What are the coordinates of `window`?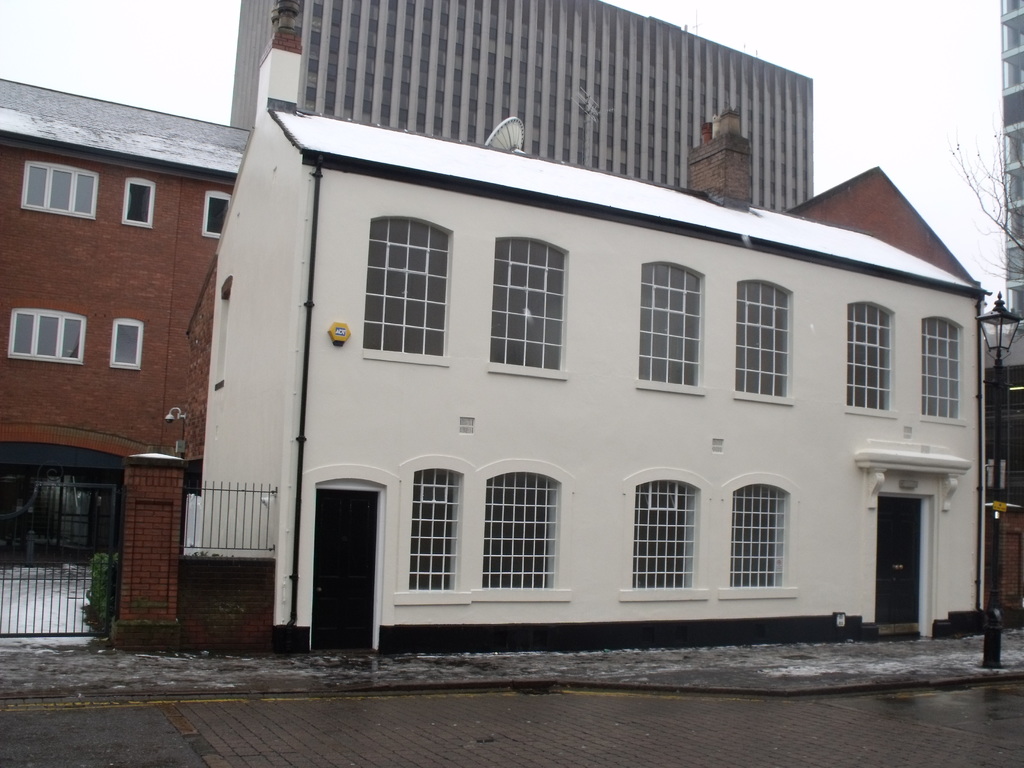
detection(920, 317, 959, 433).
